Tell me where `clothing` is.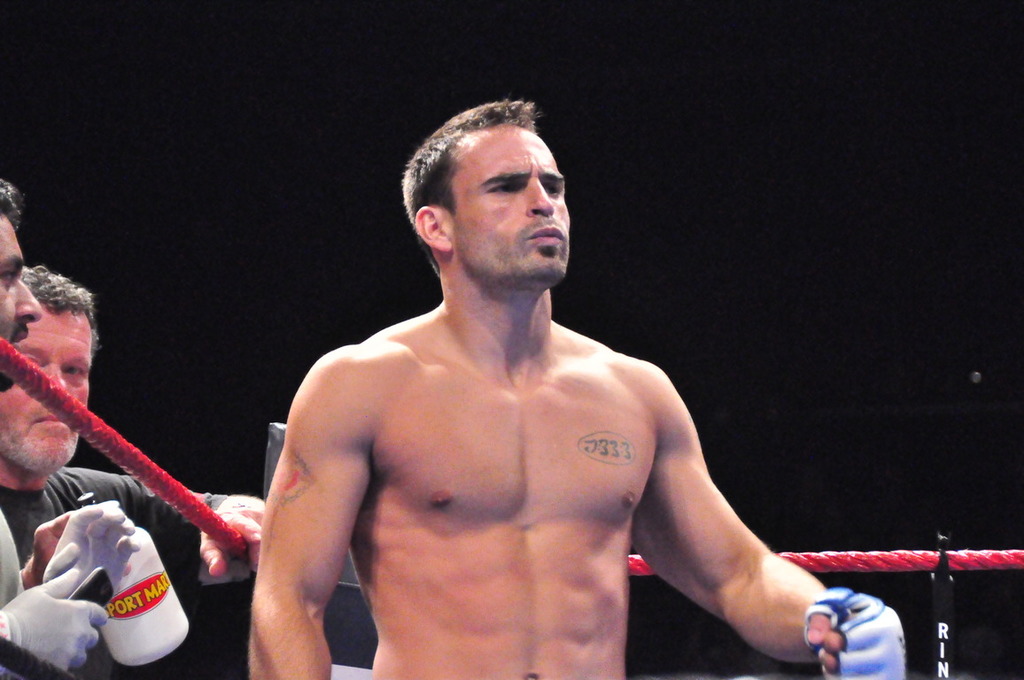
`clothing` is at {"x1": 0, "y1": 463, "x2": 226, "y2": 679}.
